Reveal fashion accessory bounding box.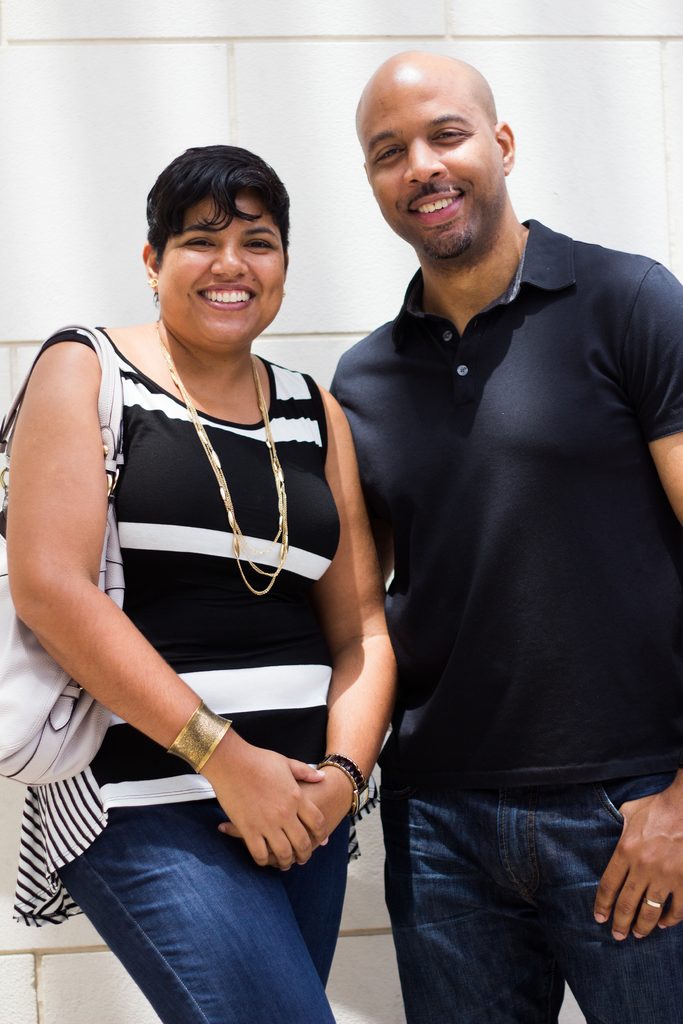
Revealed: l=0, t=319, r=127, b=787.
